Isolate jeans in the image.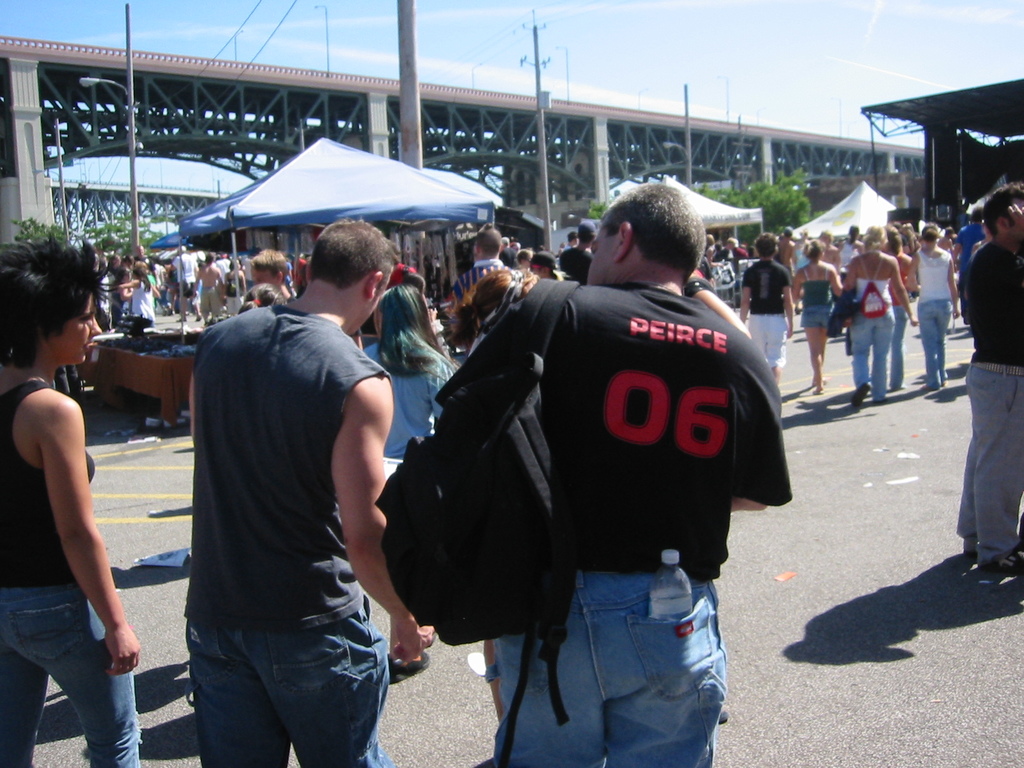
Isolated region: <box>851,304,892,401</box>.
